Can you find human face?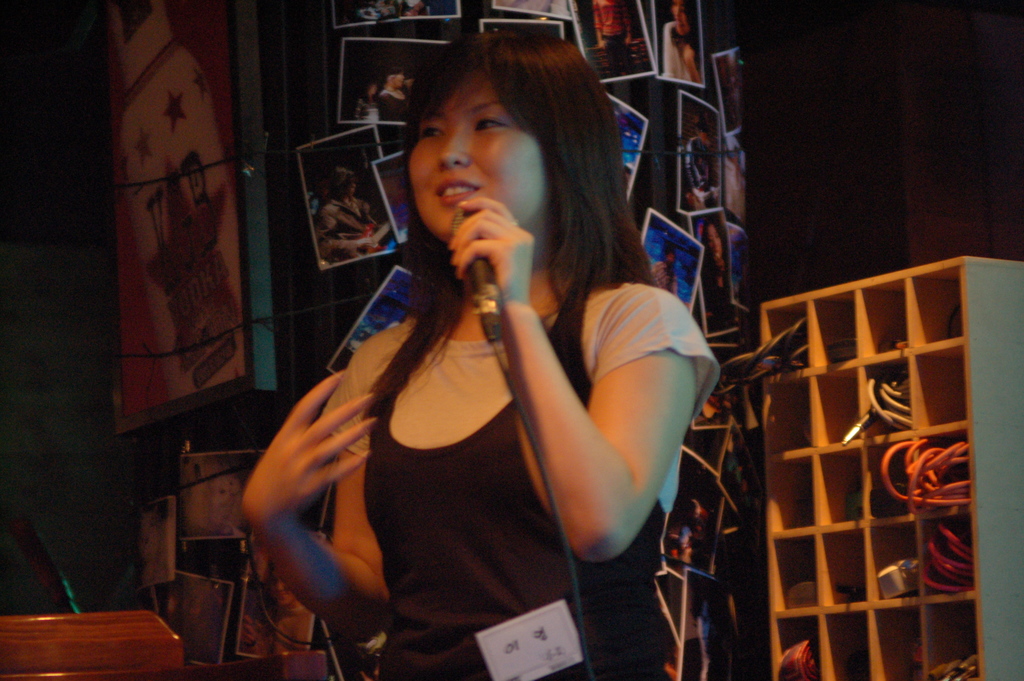
Yes, bounding box: pyautogui.locateOnScreen(408, 71, 556, 250).
